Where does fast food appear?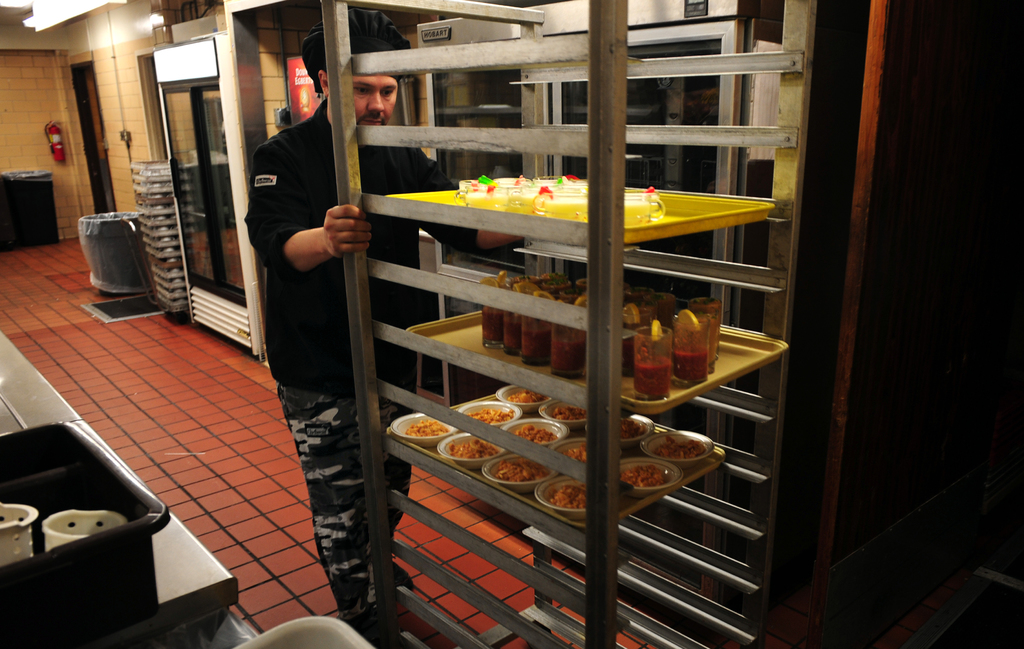
Appears at BBox(653, 435, 707, 457).
